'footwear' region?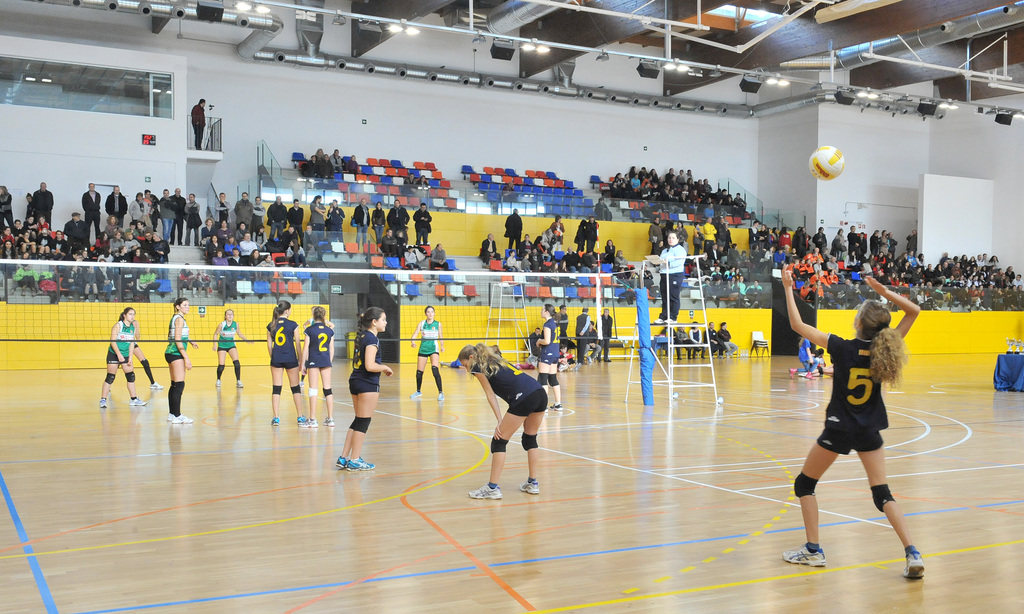
l=676, t=355, r=684, b=359
